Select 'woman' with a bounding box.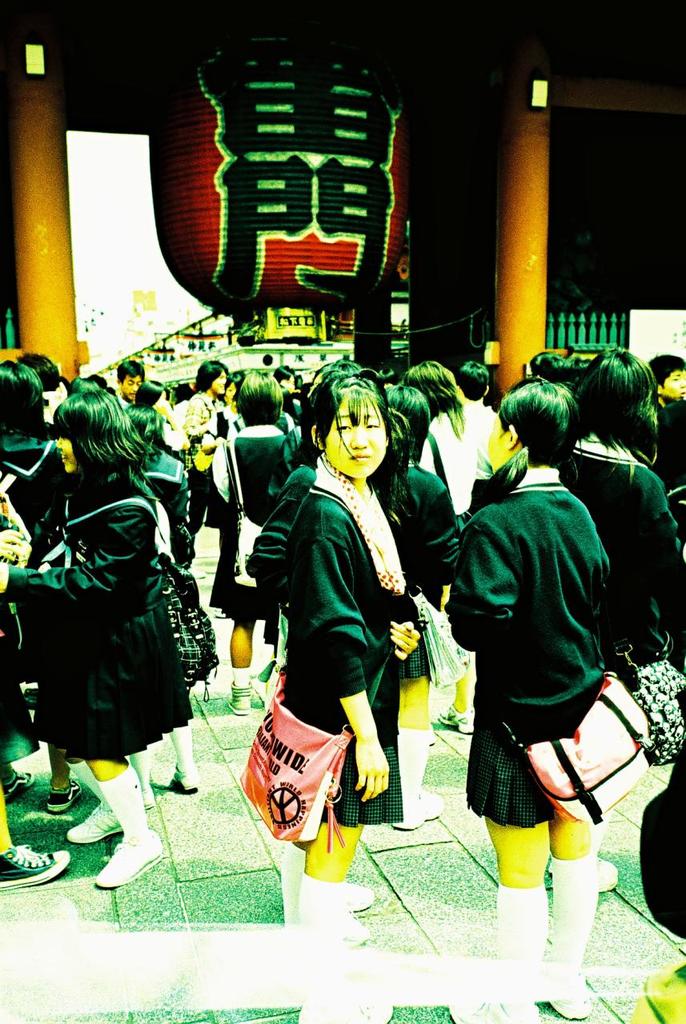
rect(120, 406, 186, 580).
